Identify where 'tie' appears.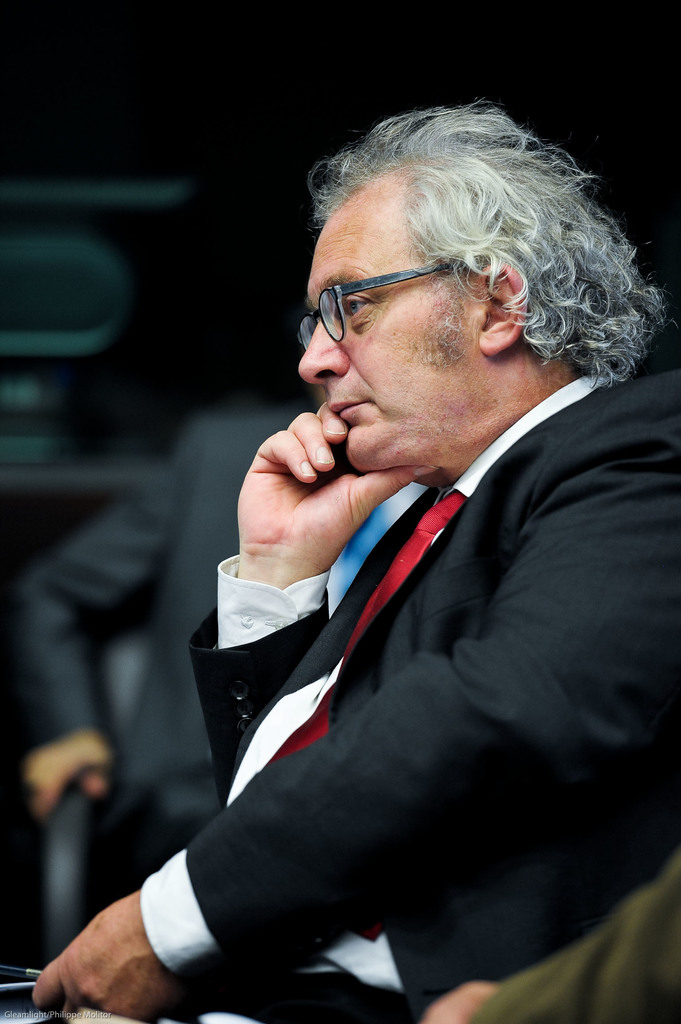
Appears at bbox=[241, 483, 458, 788].
